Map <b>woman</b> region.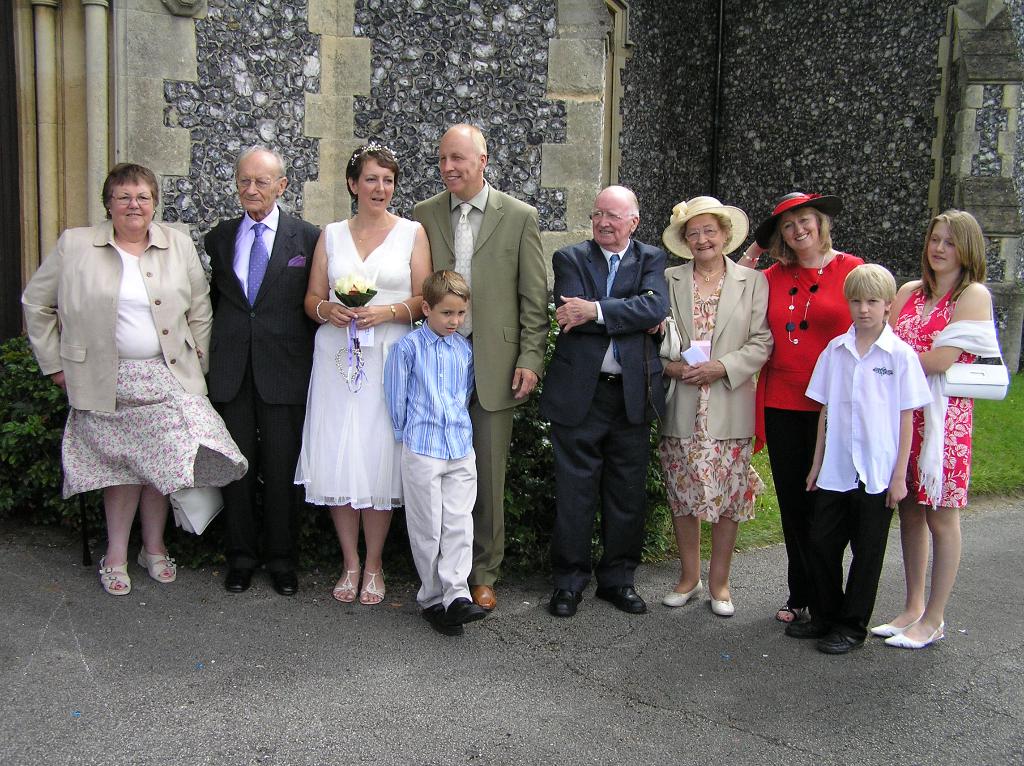
Mapped to (left=863, top=207, right=995, bottom=650).
